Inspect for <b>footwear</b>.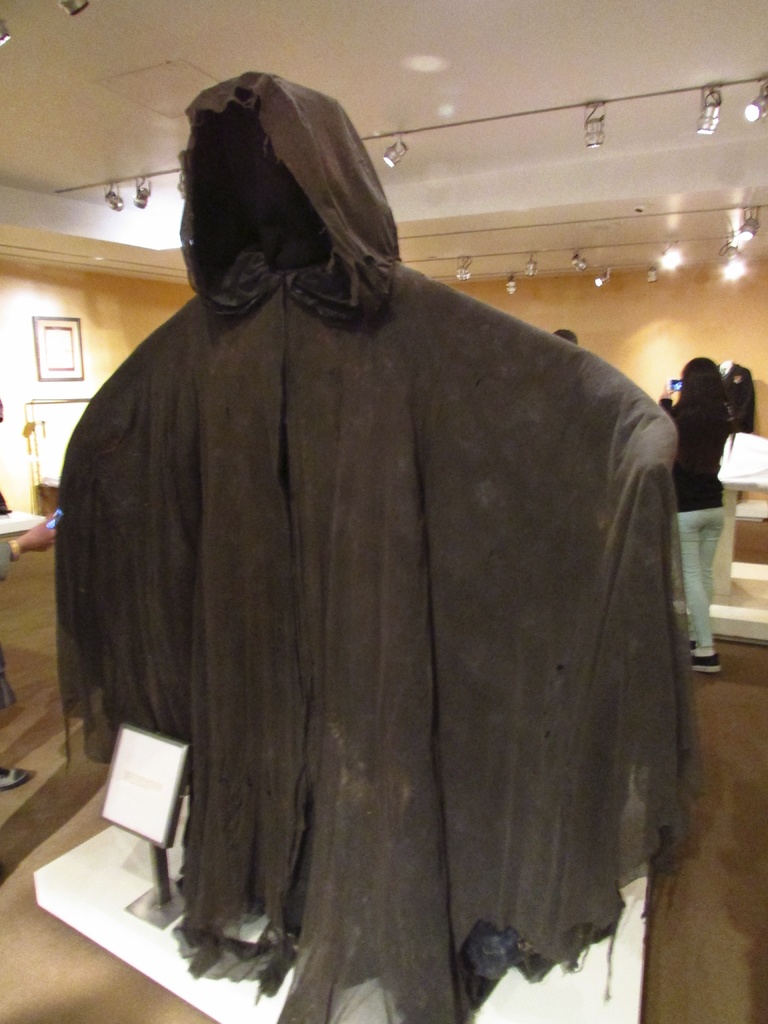
Inspection: (0,762,33,788).
